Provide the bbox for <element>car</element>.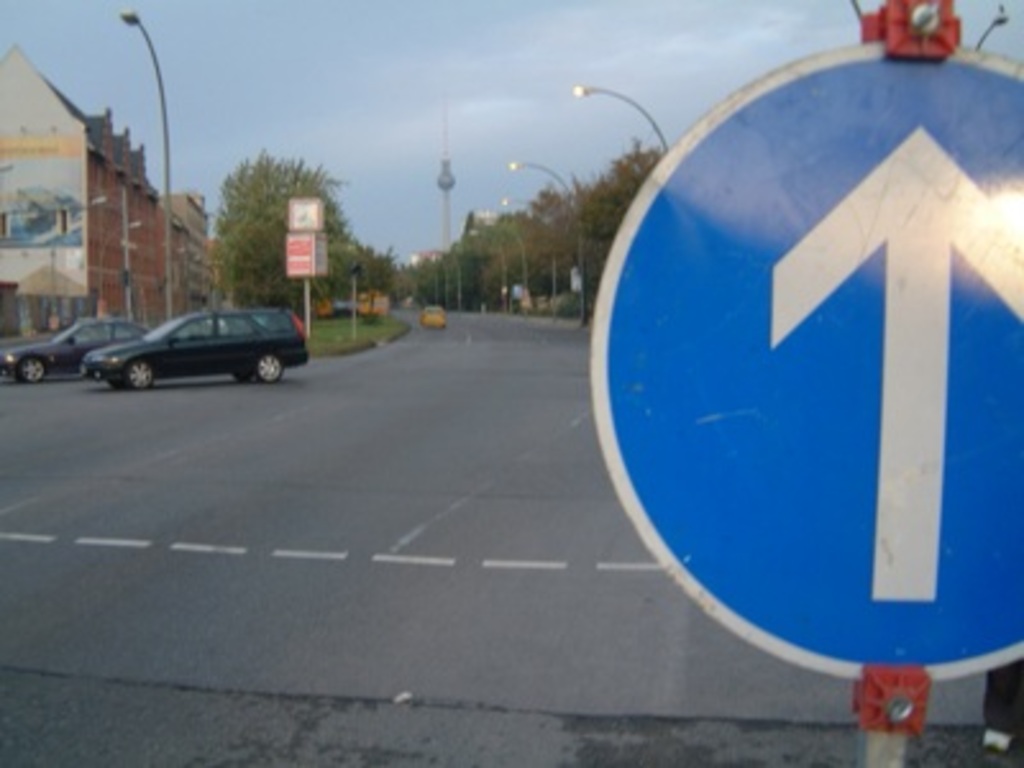
crop(72, 292, 300, 387).
